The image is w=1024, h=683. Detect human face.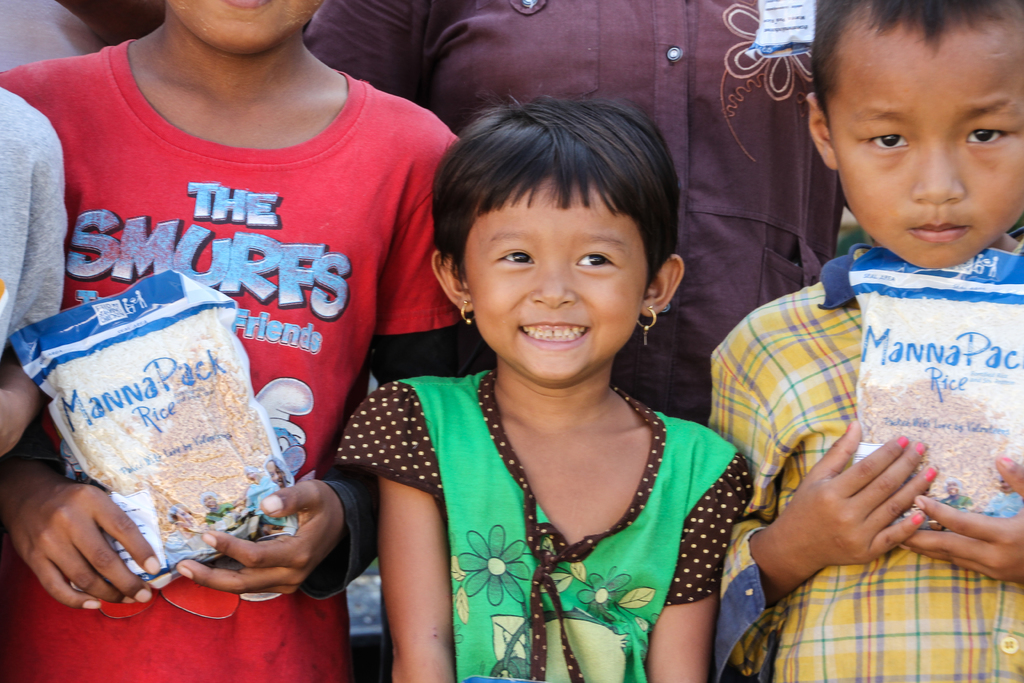
Detection: 168:0:324:60.
